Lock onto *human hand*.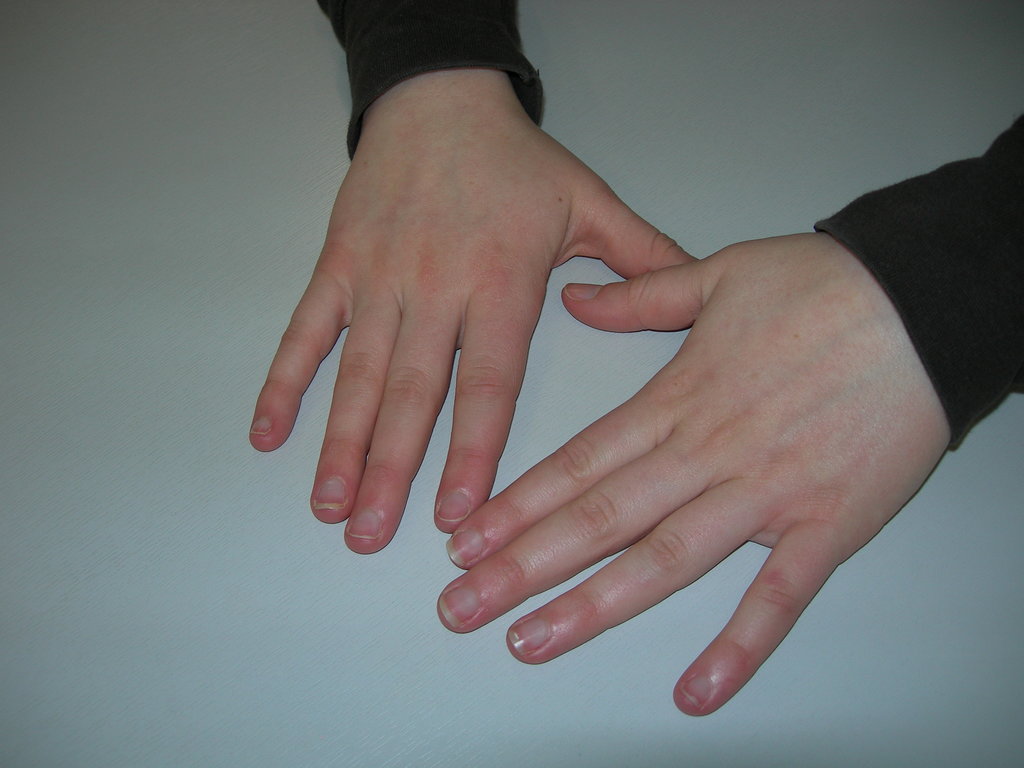
Locked: x1=435 y1=229 x2=954 y2=719.
